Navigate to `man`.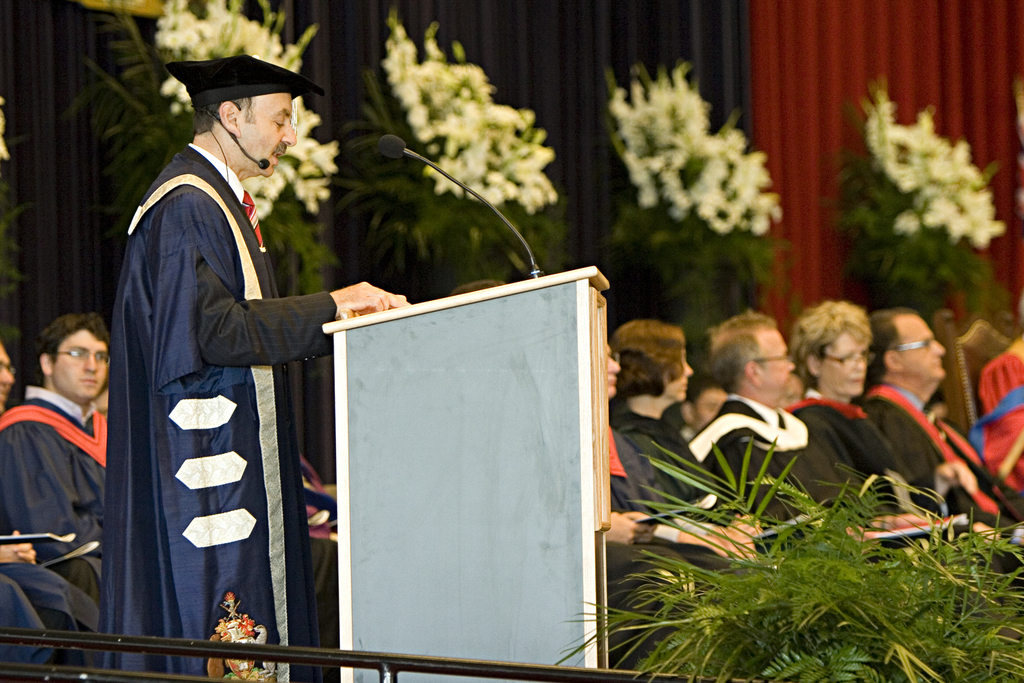
Navigation target: [0,335,90,668].
